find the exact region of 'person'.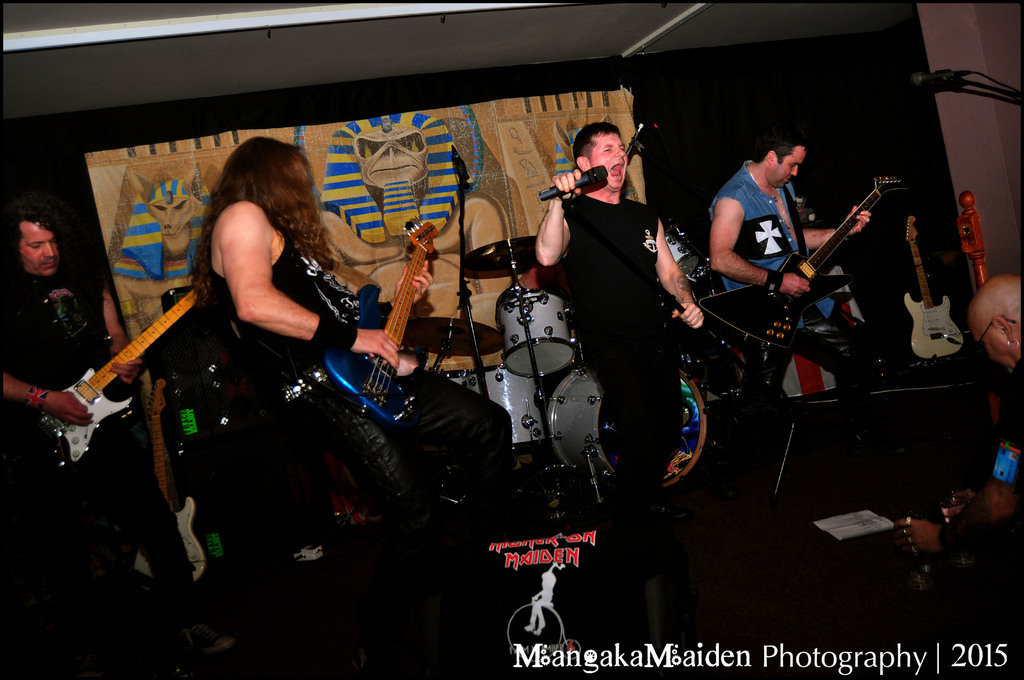
Exact region: bbox(198, 135, 517, 530).
